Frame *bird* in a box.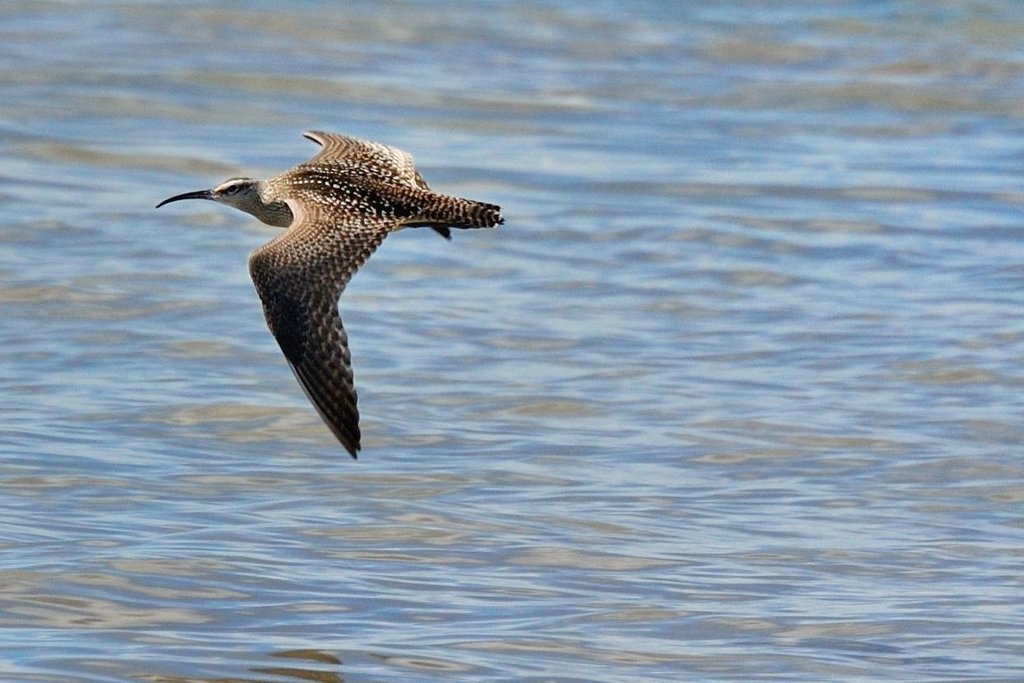
(141, 126, 515, 457).
